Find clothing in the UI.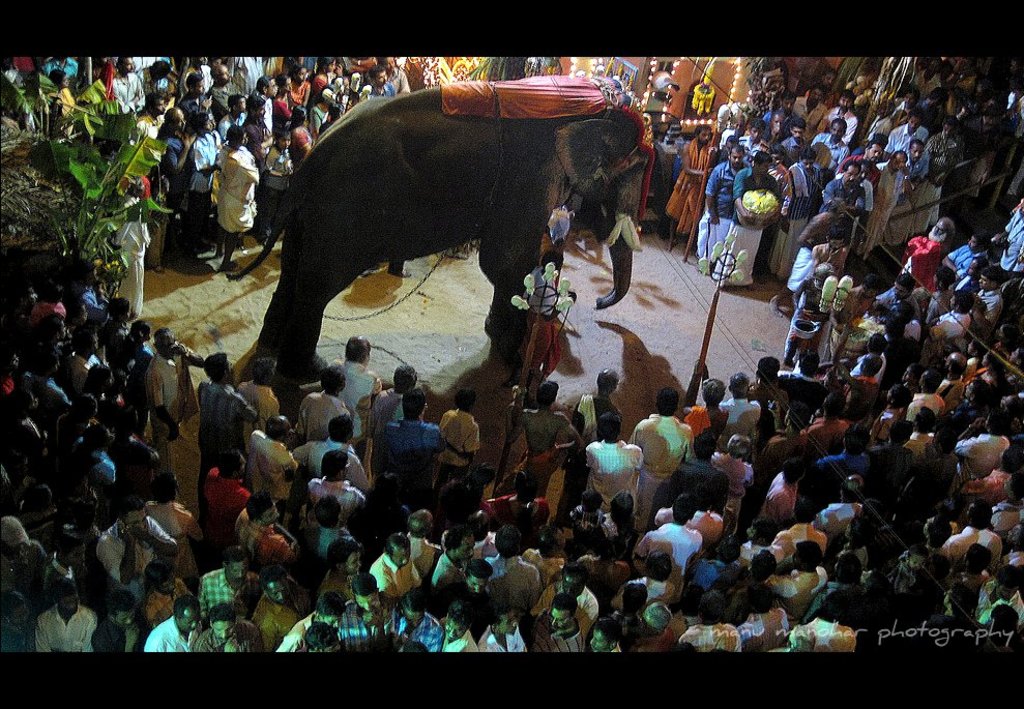
UI element at <box>322,355,382,434</box>.
